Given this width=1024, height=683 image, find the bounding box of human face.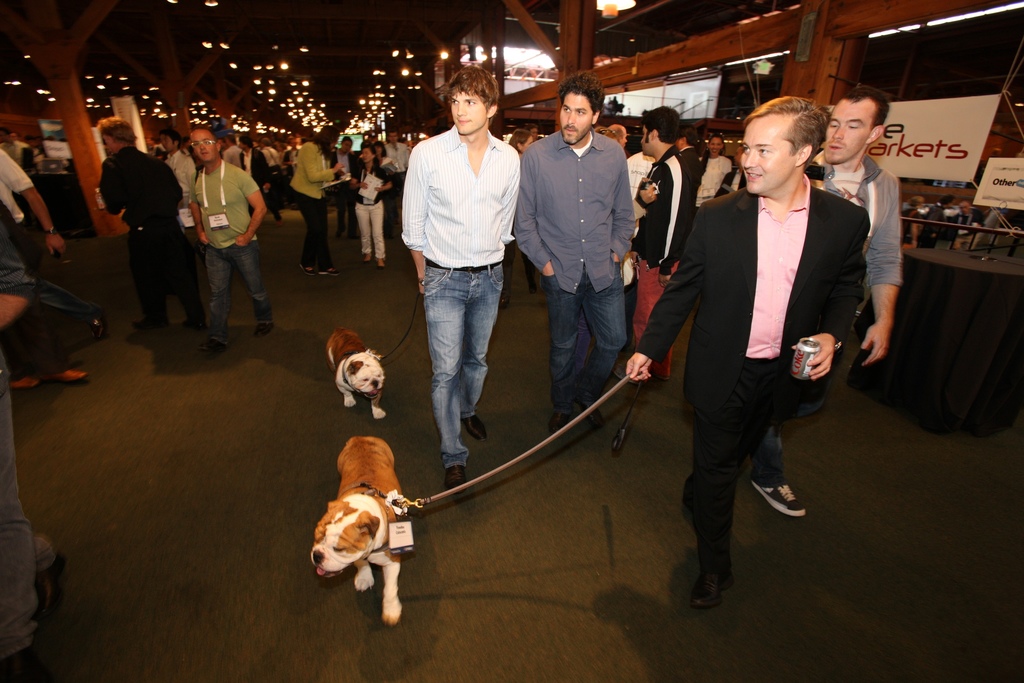
box(195, 131, 218, 164).
